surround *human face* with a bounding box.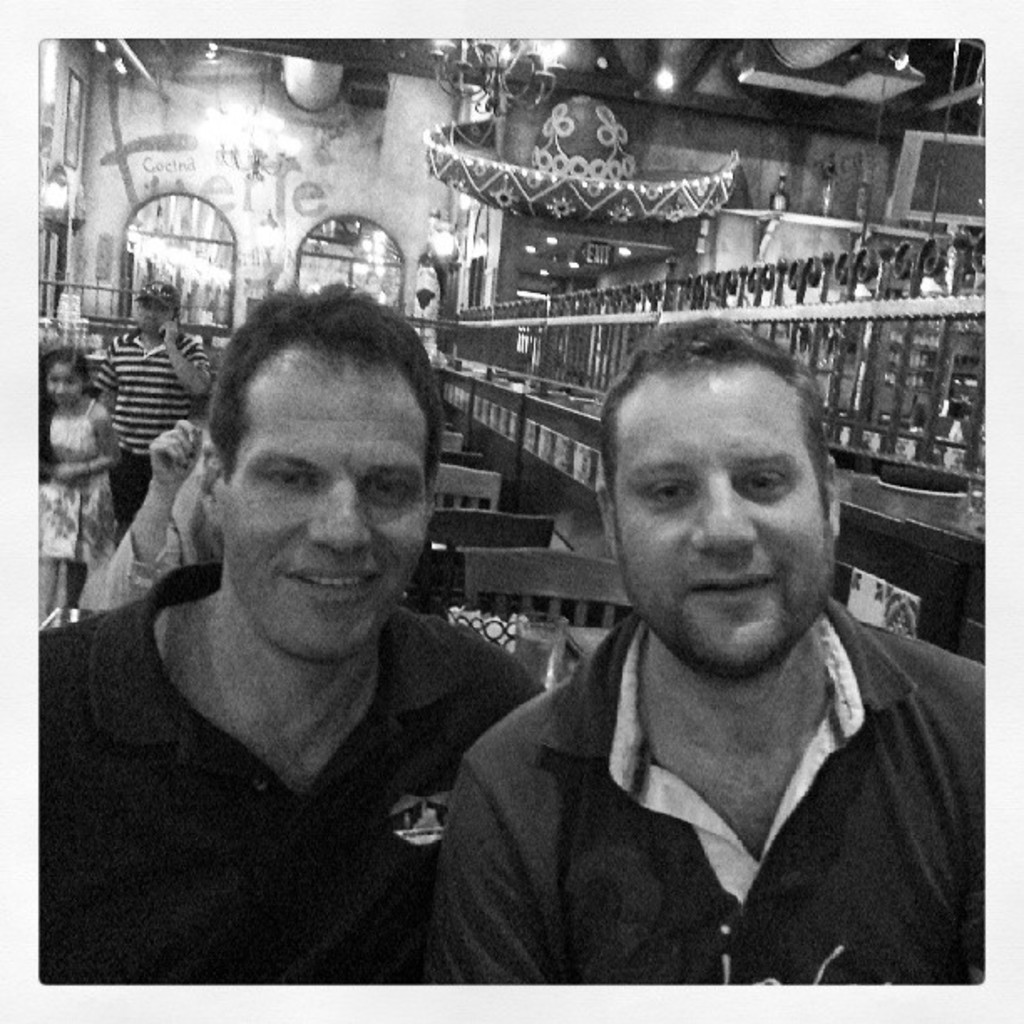
[left=49, top=365, right=84, bottom=395].
